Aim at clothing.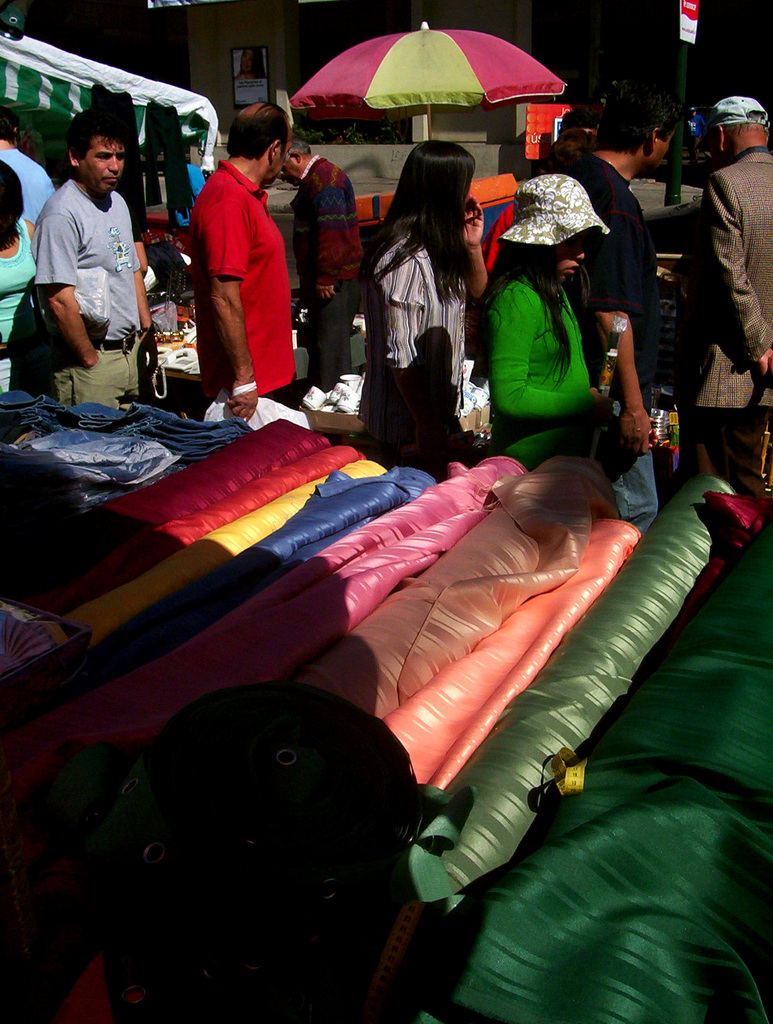
Aimed at crop(26, 185, 180, 428).
